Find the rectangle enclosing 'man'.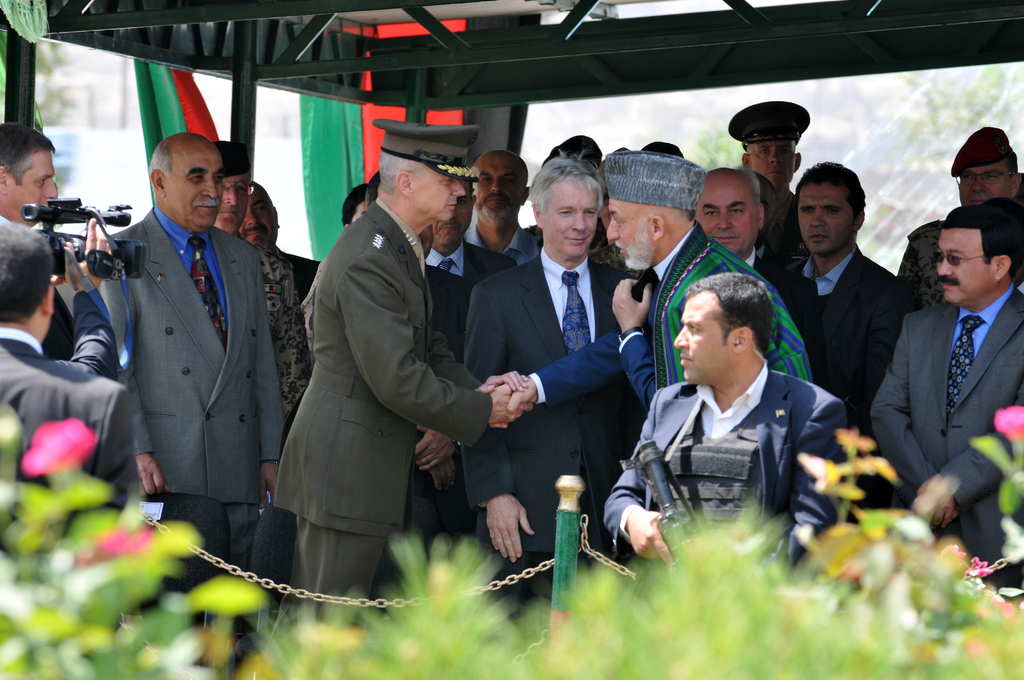
select_region(388, 183, 518, 565).
